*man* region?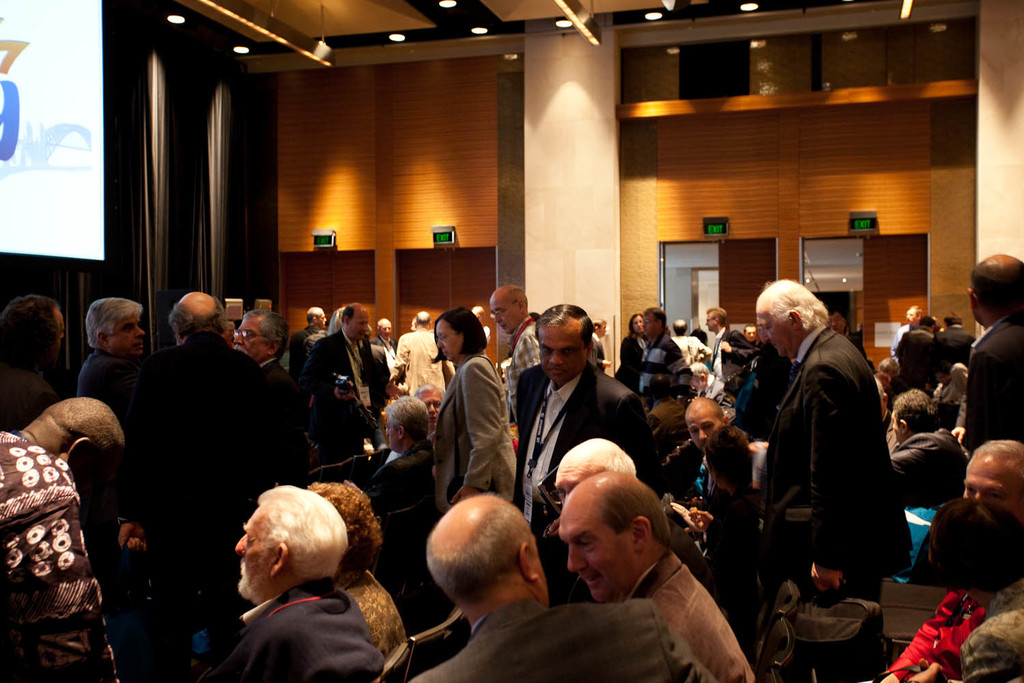
detection(952, 428, 1023, 531)
